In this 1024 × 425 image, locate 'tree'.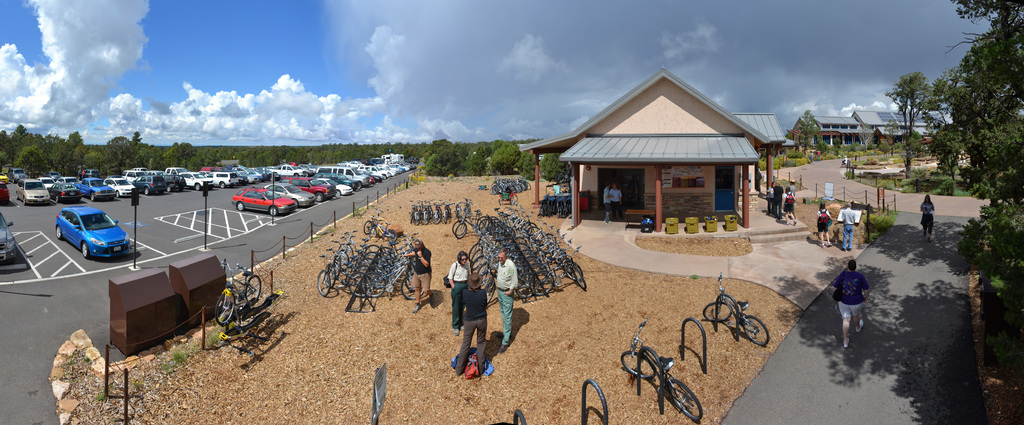
Bounding box: [x1=943, y1=0, x2=1023, y2=314].
